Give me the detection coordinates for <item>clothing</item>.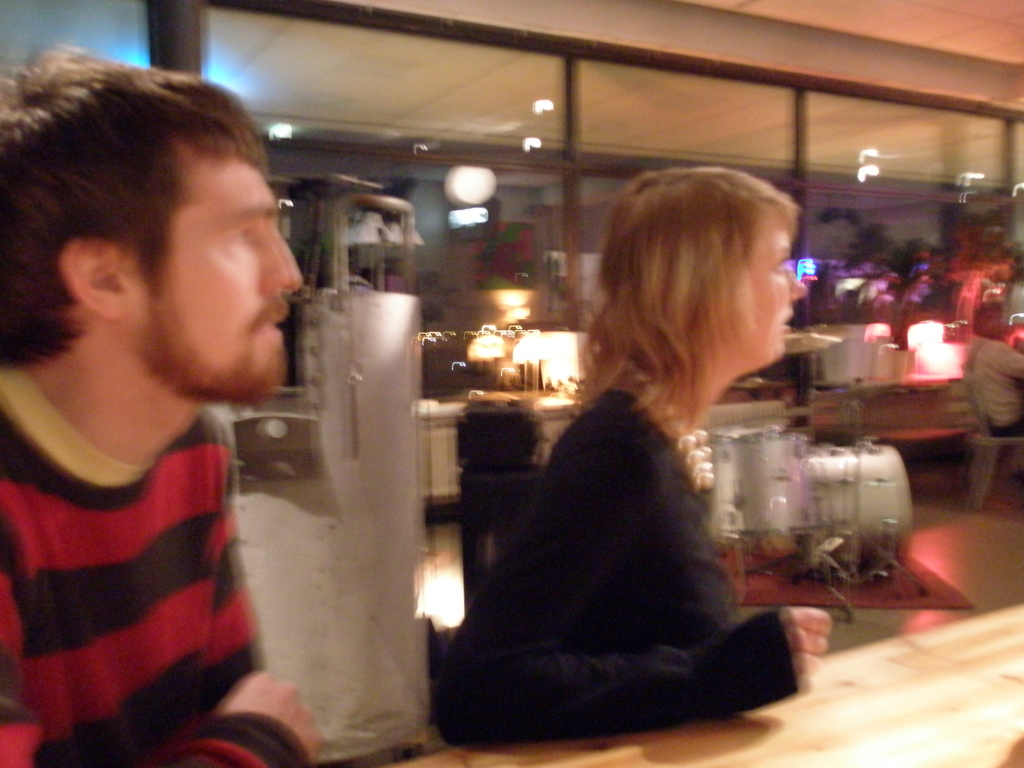
[x1=962, y1=335, x2=1023, y2=440].
